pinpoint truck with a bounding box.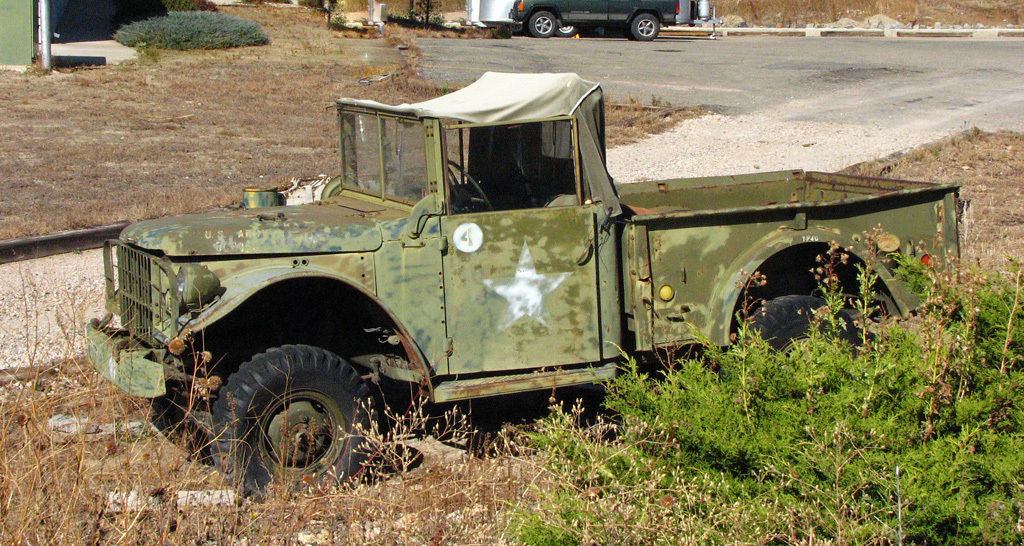
detection(469, 0, 712, 37).
